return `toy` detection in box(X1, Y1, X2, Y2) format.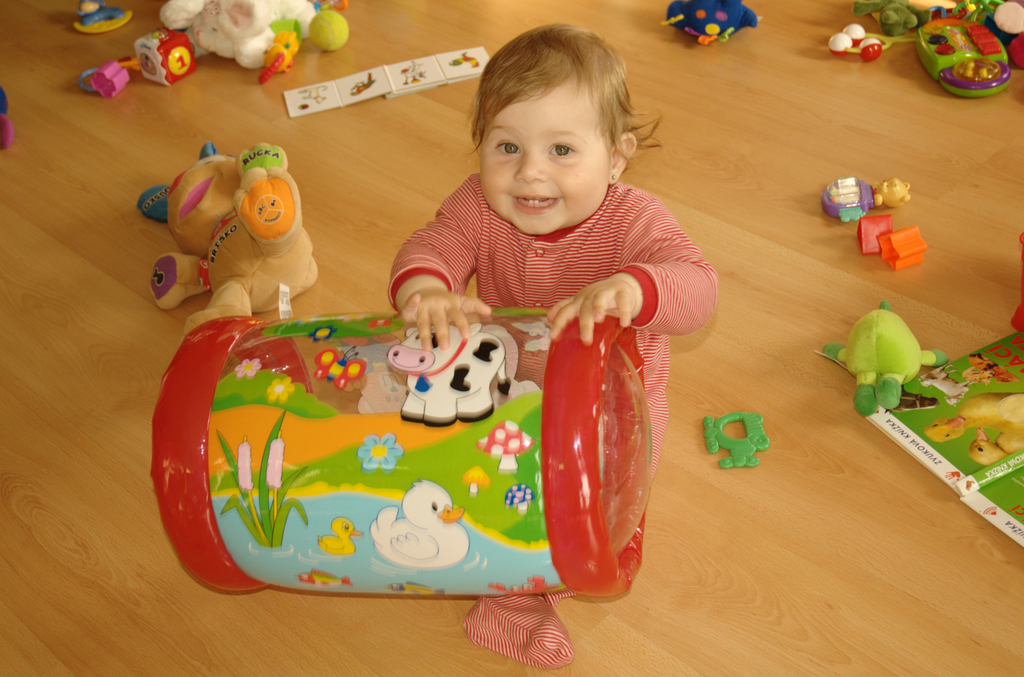
box(148, 143, 319, 337).
